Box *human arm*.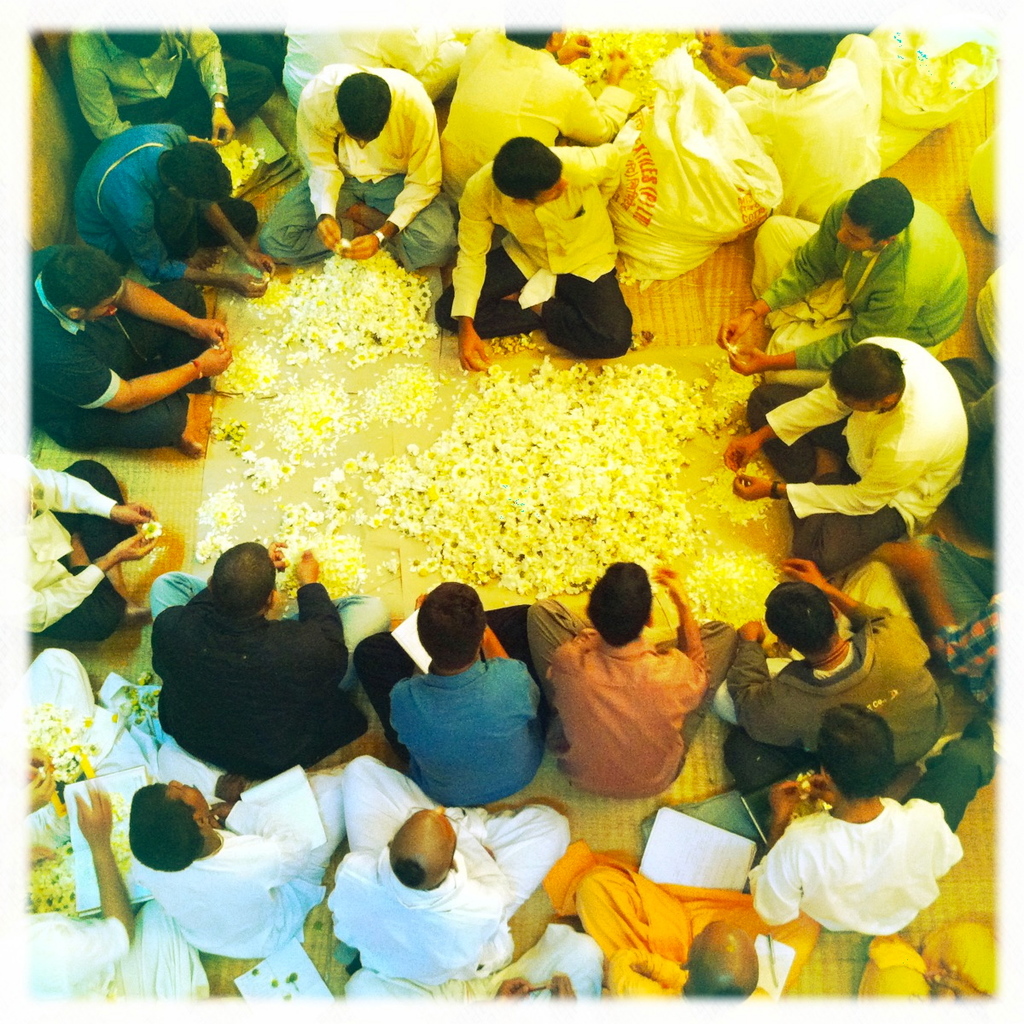
(182, 31, 236, 145).
